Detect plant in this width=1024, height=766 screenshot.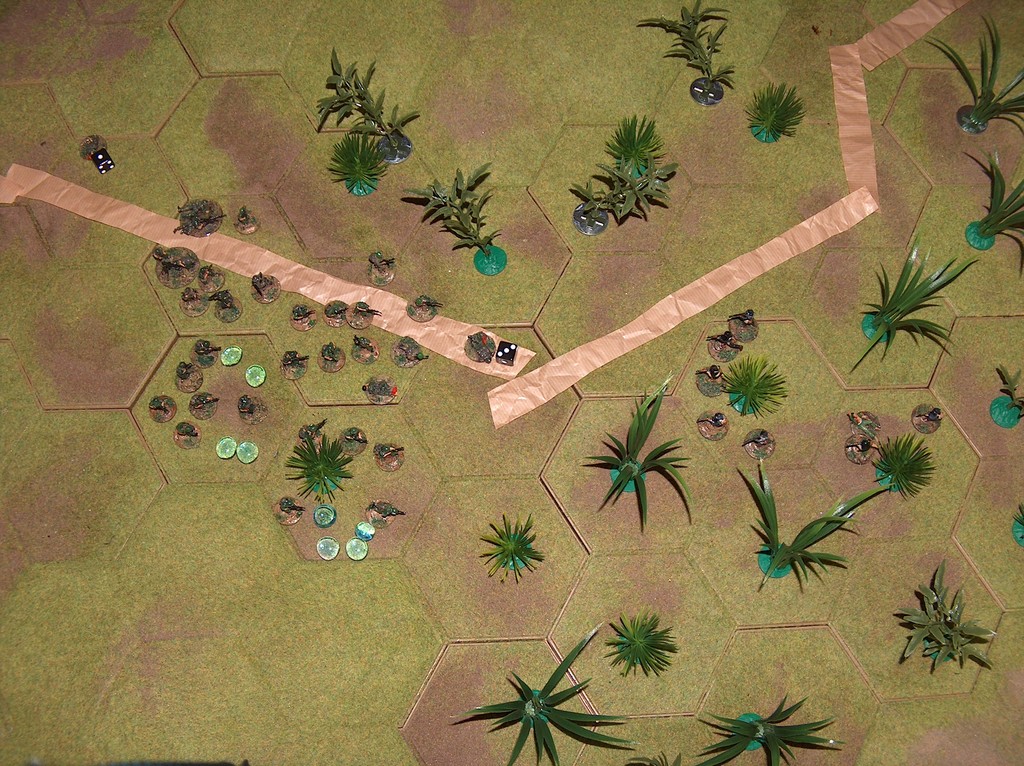
Detection: (x1=282, y1=429, x2=356, y2=505).
